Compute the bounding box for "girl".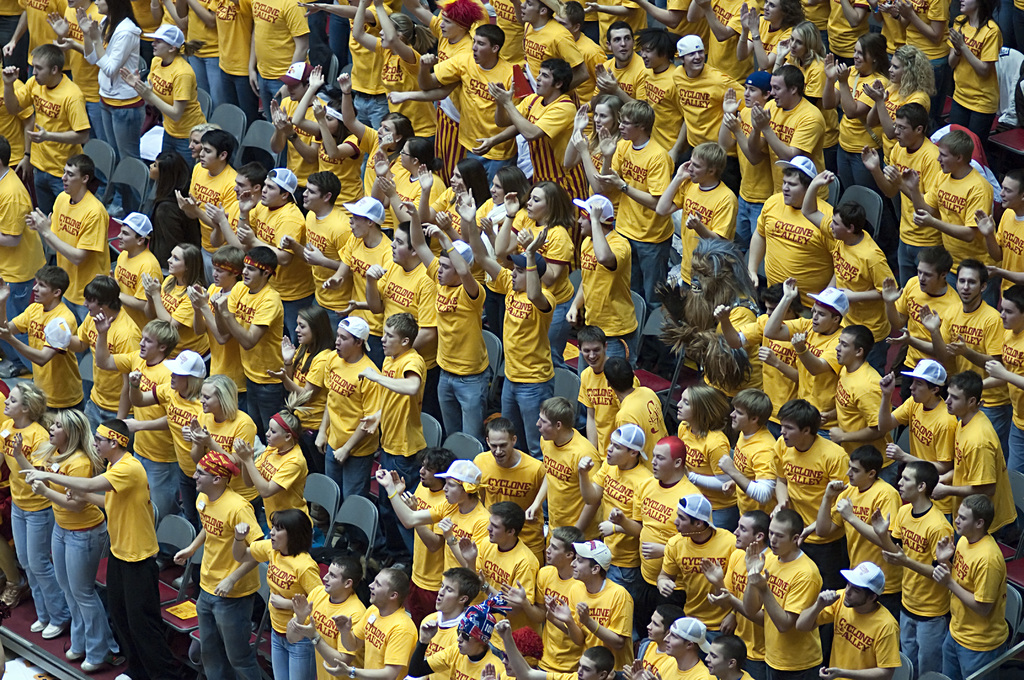
141/243/201/365.
